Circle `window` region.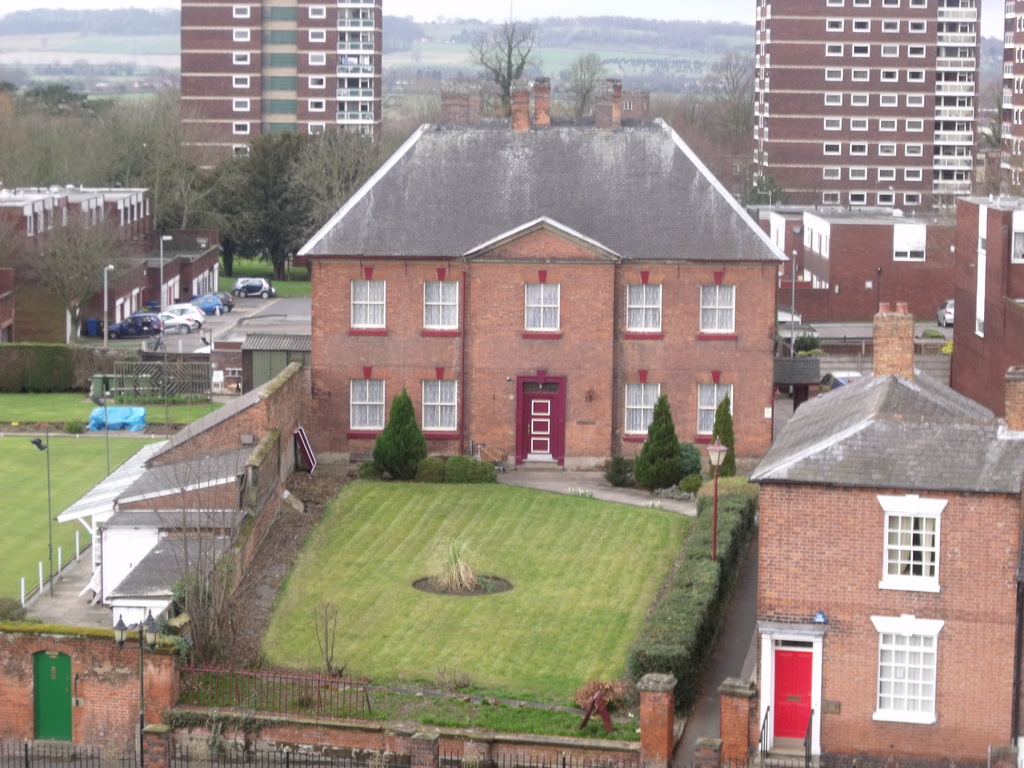
Region: x1=899, y1=169, x2=923, y2=185.
